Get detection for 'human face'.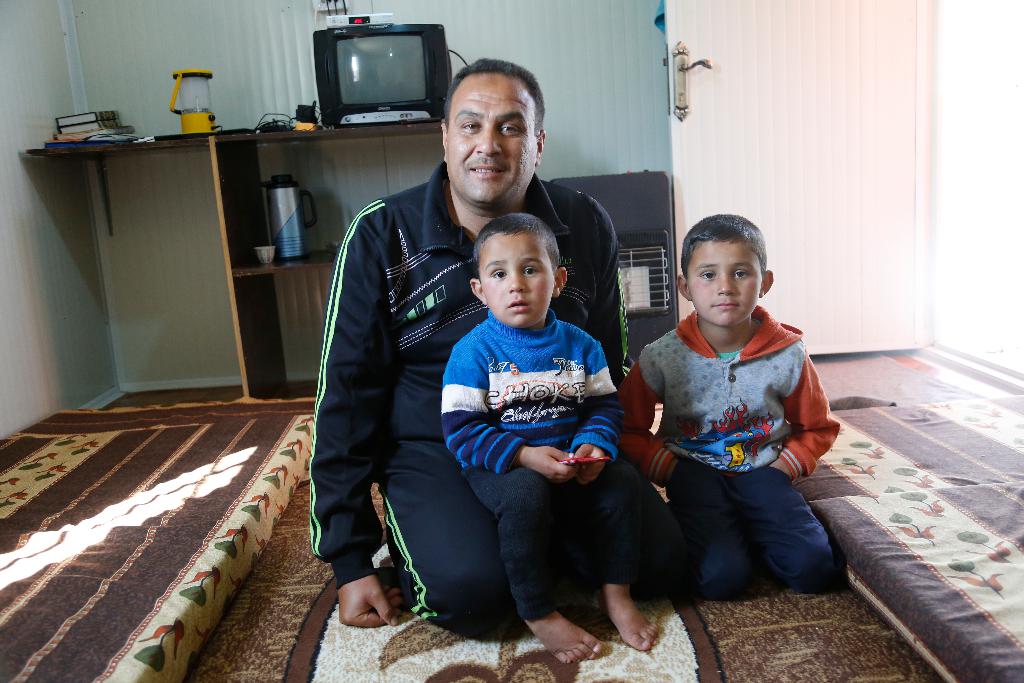
Detection: [left=694, top=236, right=758, bottom=325].
